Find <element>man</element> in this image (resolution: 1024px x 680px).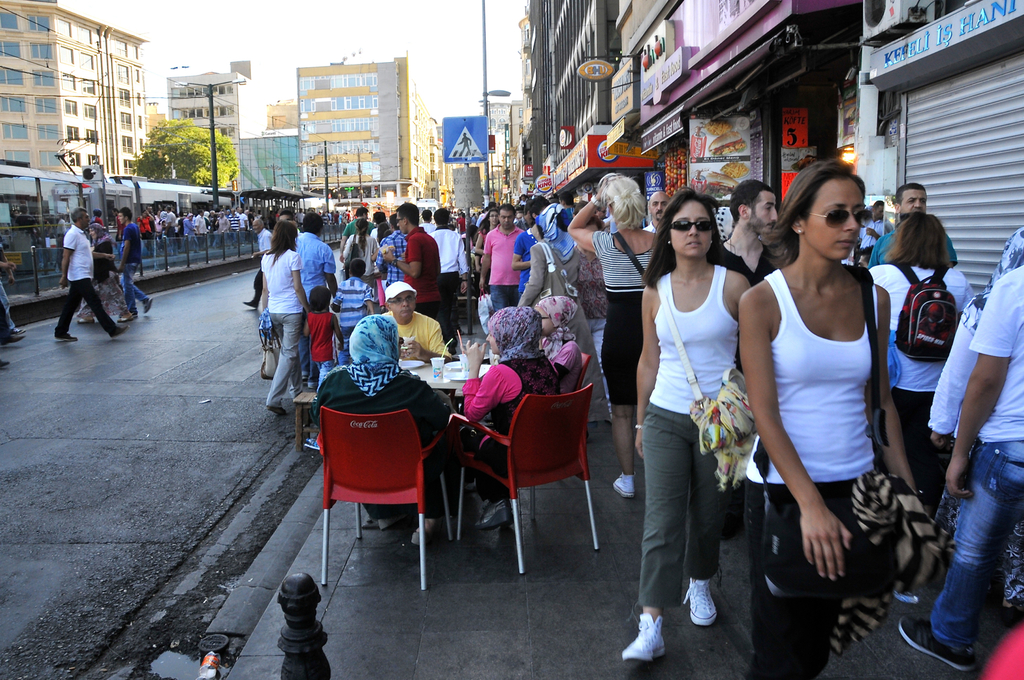
<region>295, 212, 337, 381</region>.
